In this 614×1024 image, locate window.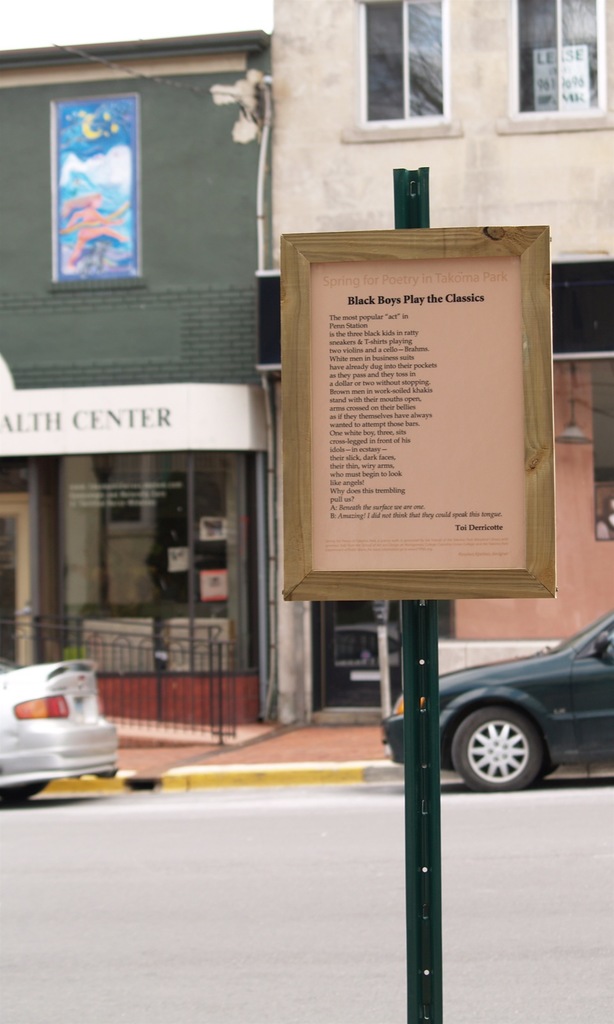
Bounding box: [left=519, top=0, right=595, bottom=116].
